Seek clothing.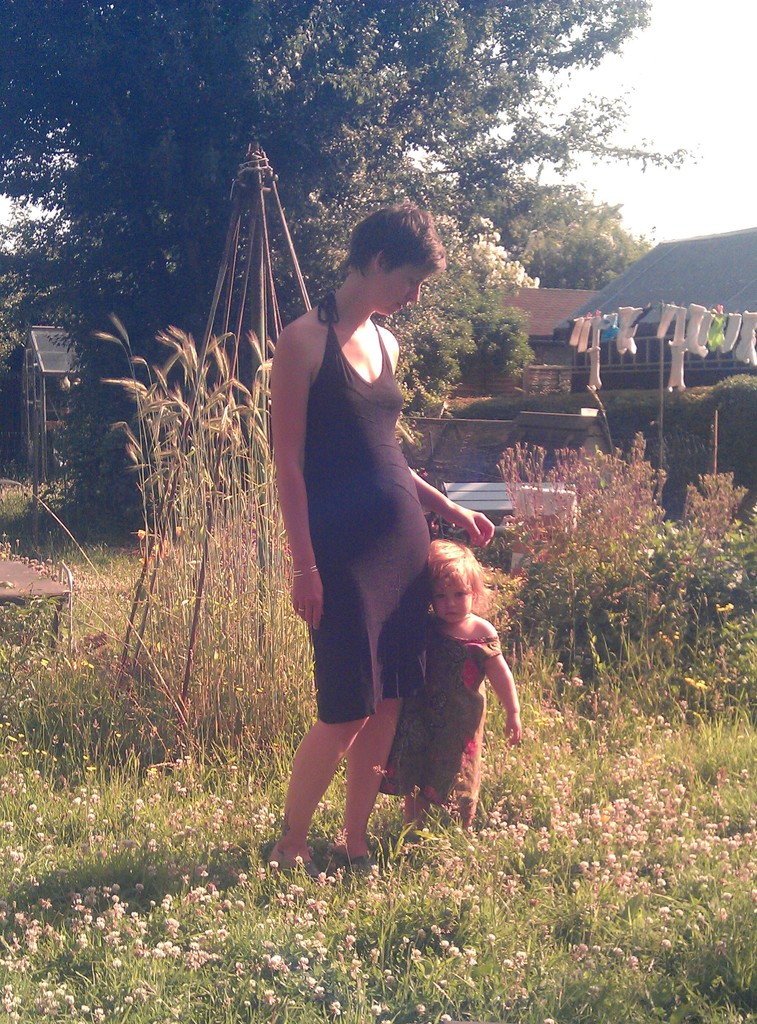
rect(312, 280, 429, 708).
